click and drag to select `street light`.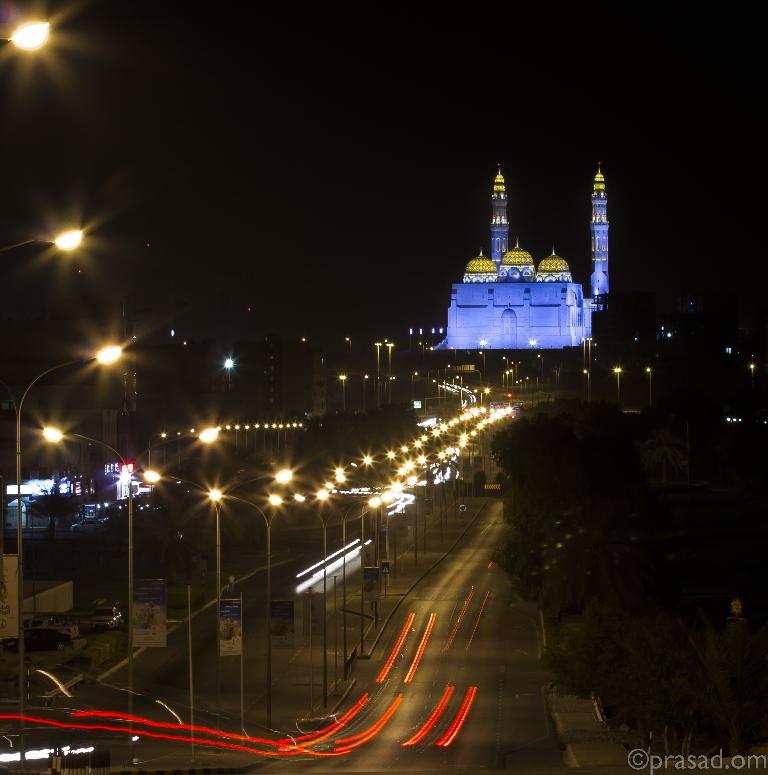
Selection: left=336, top=367, right=349, bottom=400.
